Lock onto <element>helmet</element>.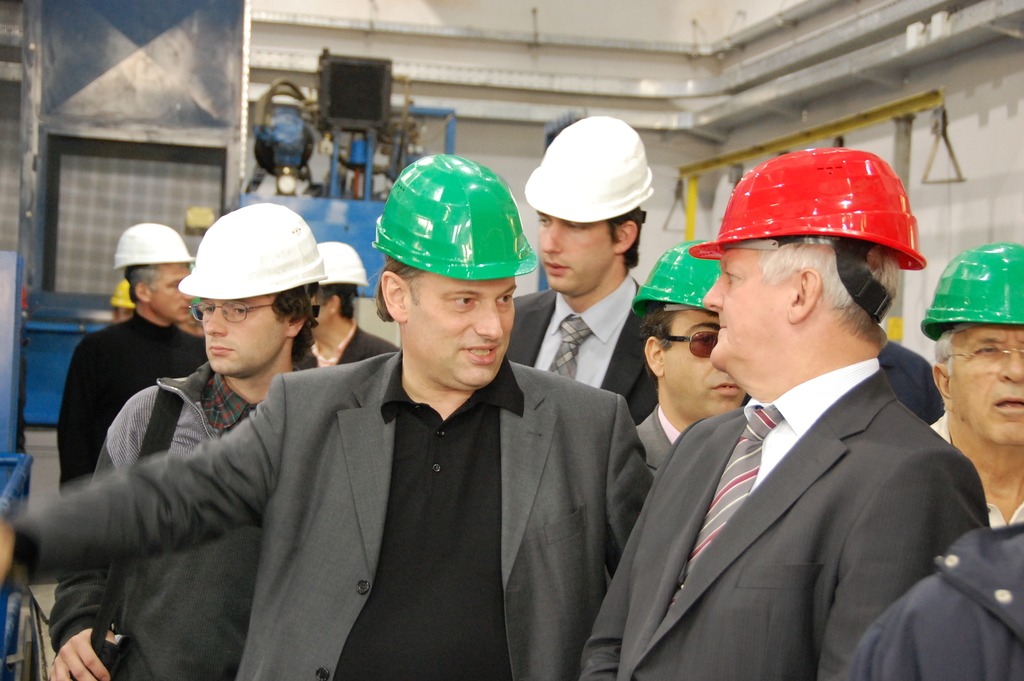
Locked: region(113, 221, 191, 274).
